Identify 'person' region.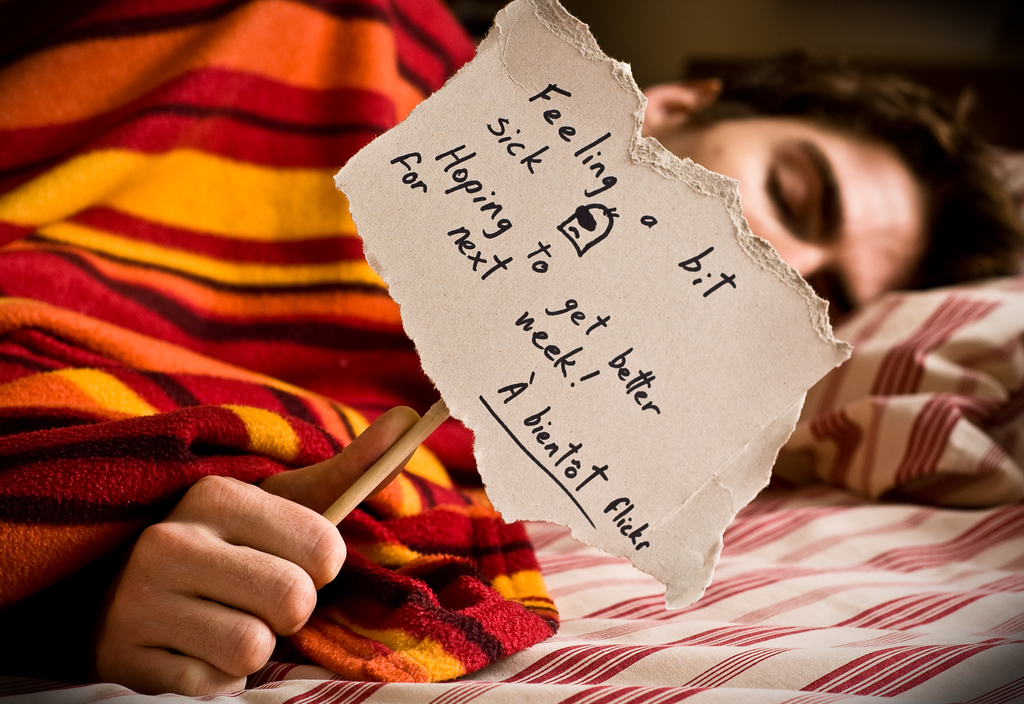
Region: bbox=(0, 0, 1023, 700).
